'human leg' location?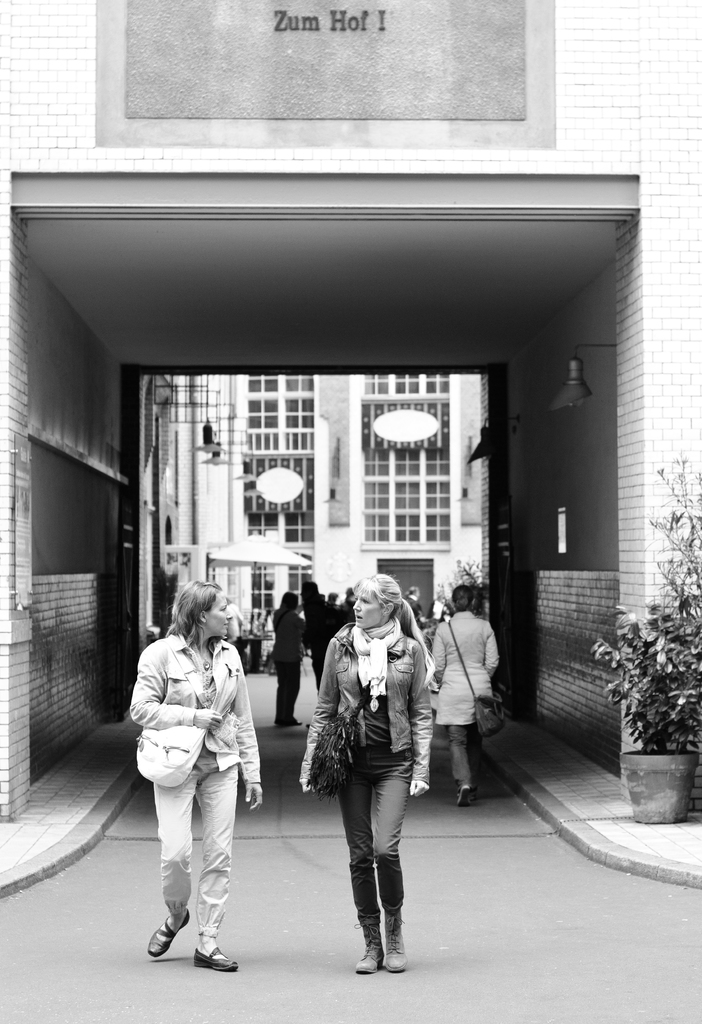
rect(189, 764, 240, 977)
